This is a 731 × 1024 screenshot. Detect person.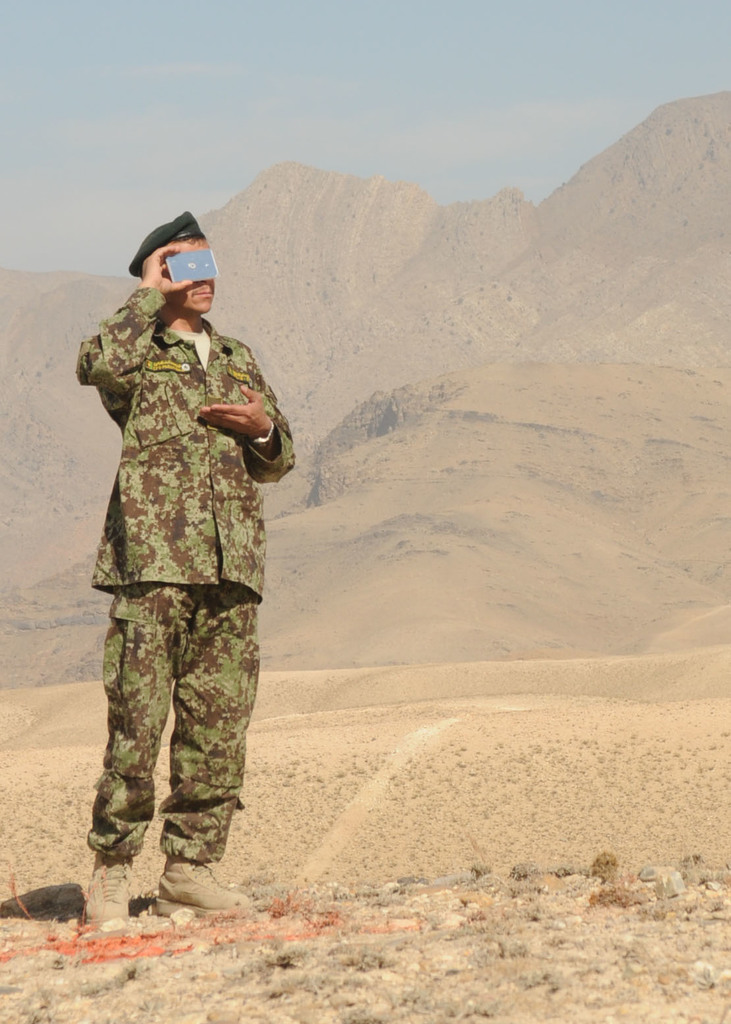
(left=73, top=220, right=302, bottom=920).
